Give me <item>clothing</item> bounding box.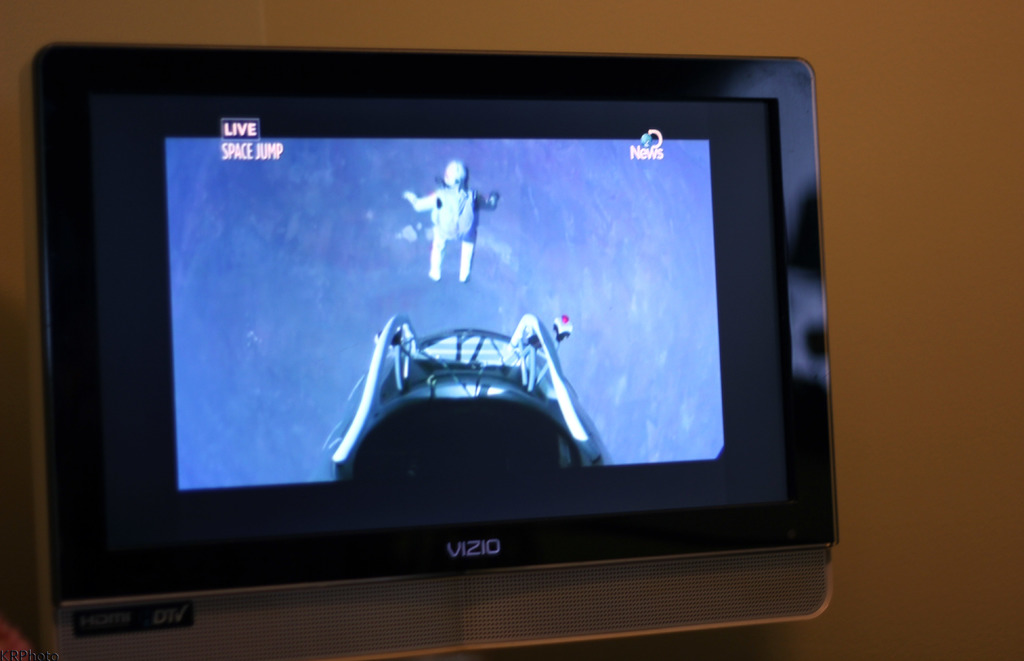
box(422, 177, 482, 265).
